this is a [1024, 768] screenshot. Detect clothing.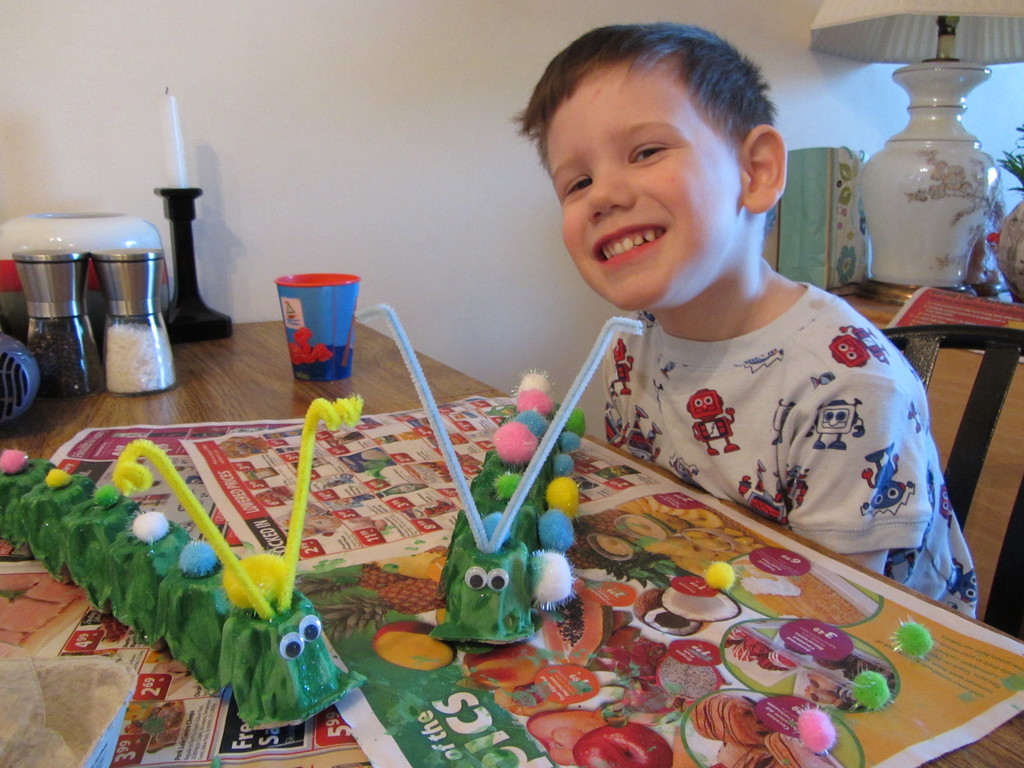
crop(600, 306, 975, 615).
